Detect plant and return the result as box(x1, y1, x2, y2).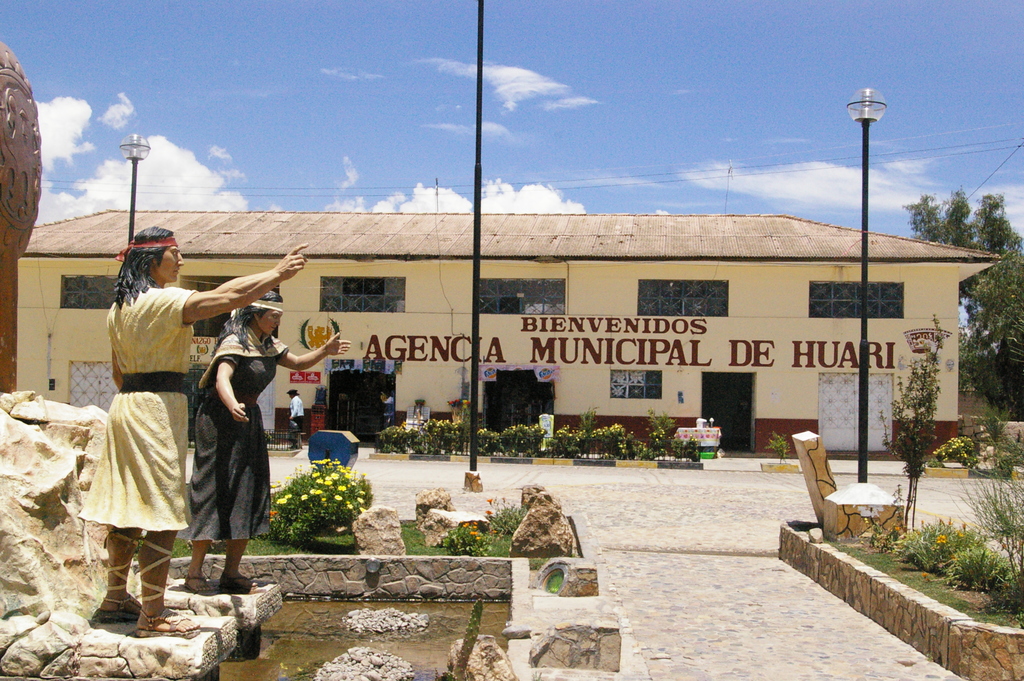
box(260, 427, 278, 446).
